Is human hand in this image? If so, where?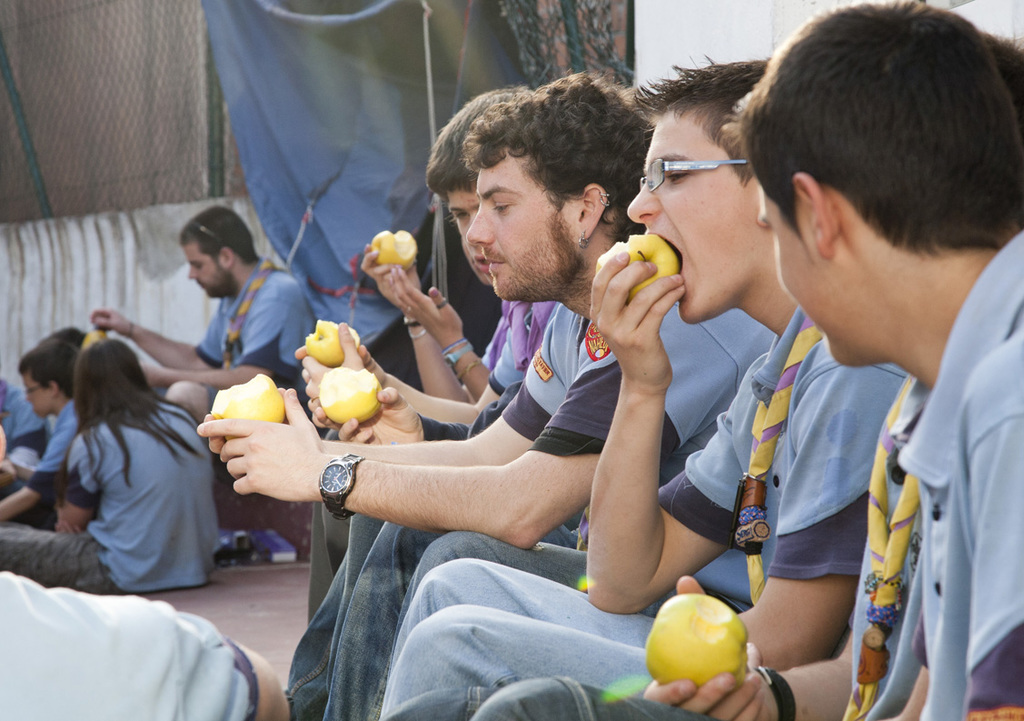
Yes, at crop(299, 319, 384, 426).
